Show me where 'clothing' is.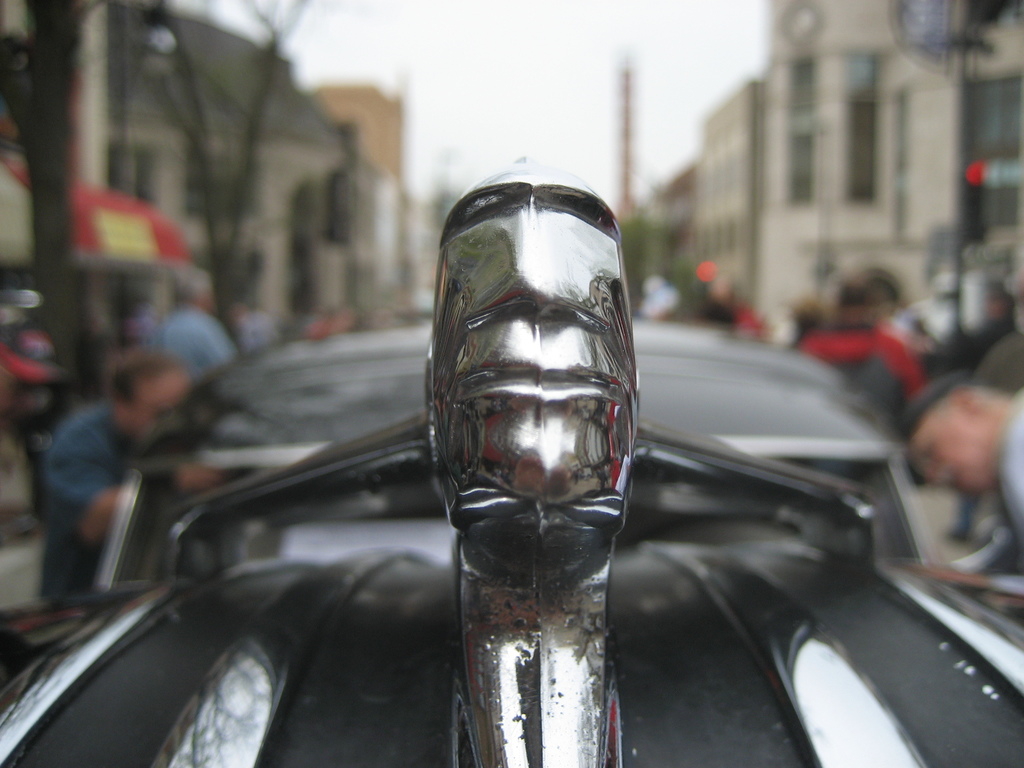
'clothing' is at 36:404:140:597.
